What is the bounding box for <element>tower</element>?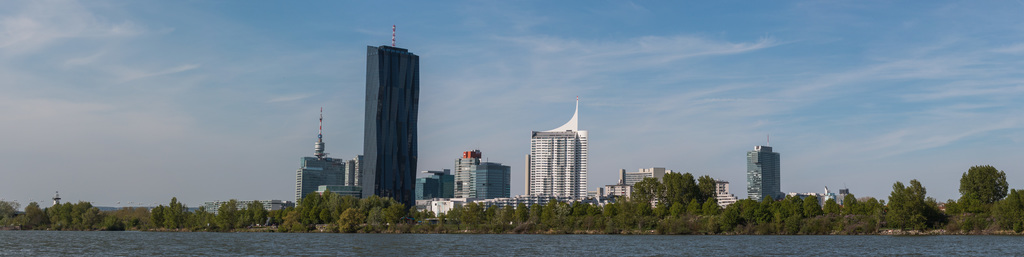
Rect(346, 4, 424, 203).
